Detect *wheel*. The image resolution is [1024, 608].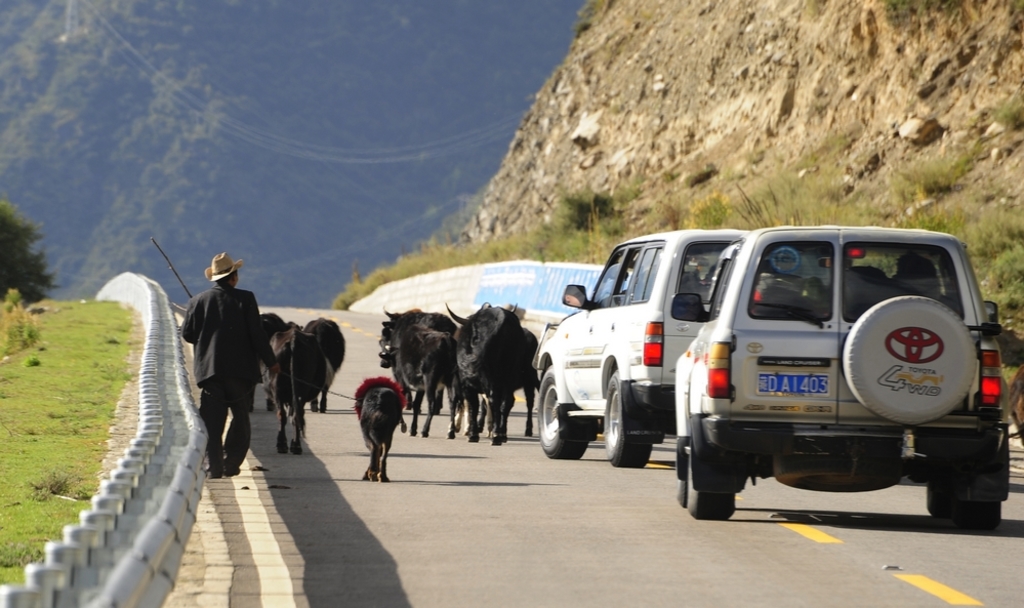
<region>771, 445, 899, 490</region>.
